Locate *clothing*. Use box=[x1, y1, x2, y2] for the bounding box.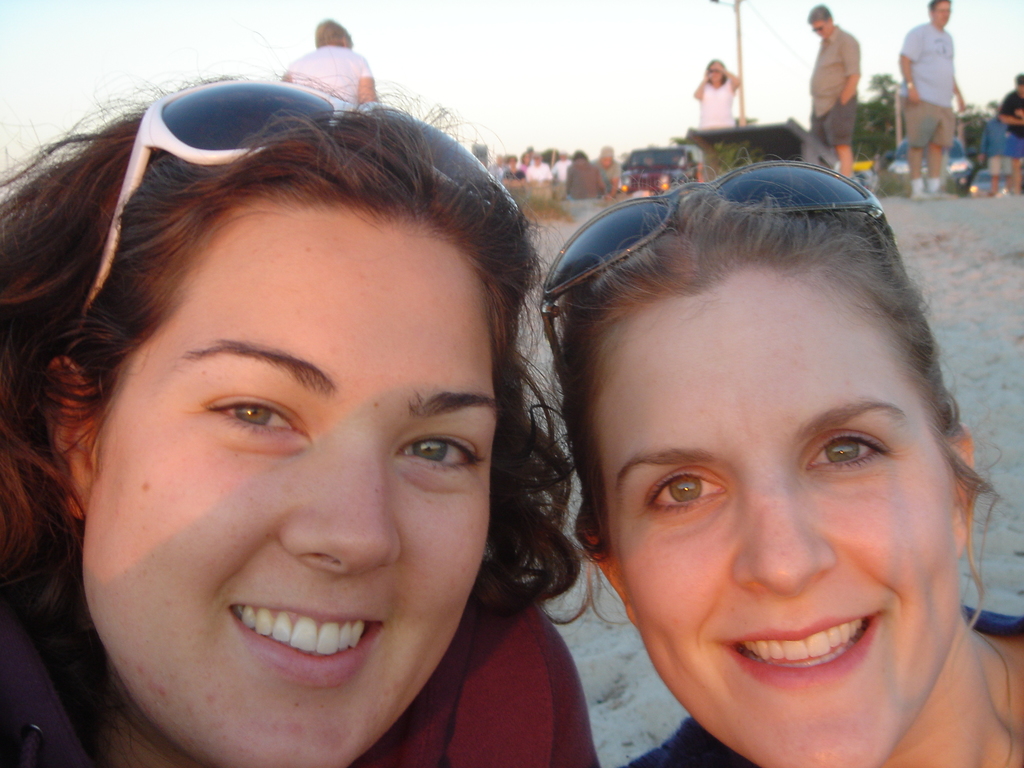
box=[279, 43, 367, 102].
